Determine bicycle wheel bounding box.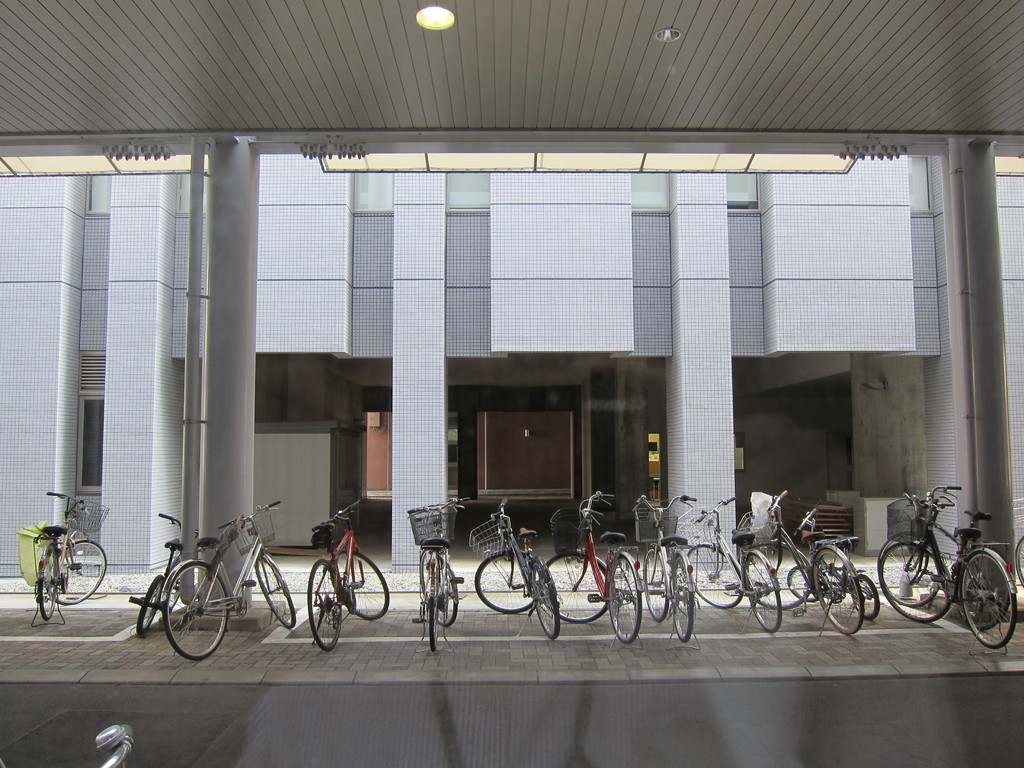
Determined: pyautogui.locateOnScreen(606, 554, 640, 643).
